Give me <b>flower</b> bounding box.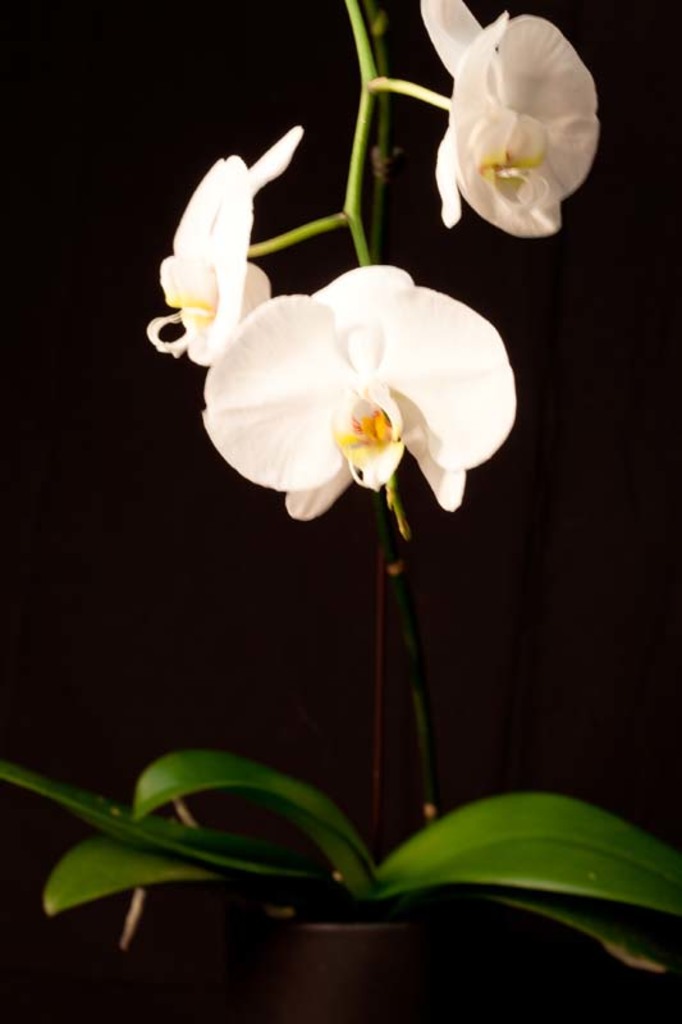
box(418, 0, 598, 237).
